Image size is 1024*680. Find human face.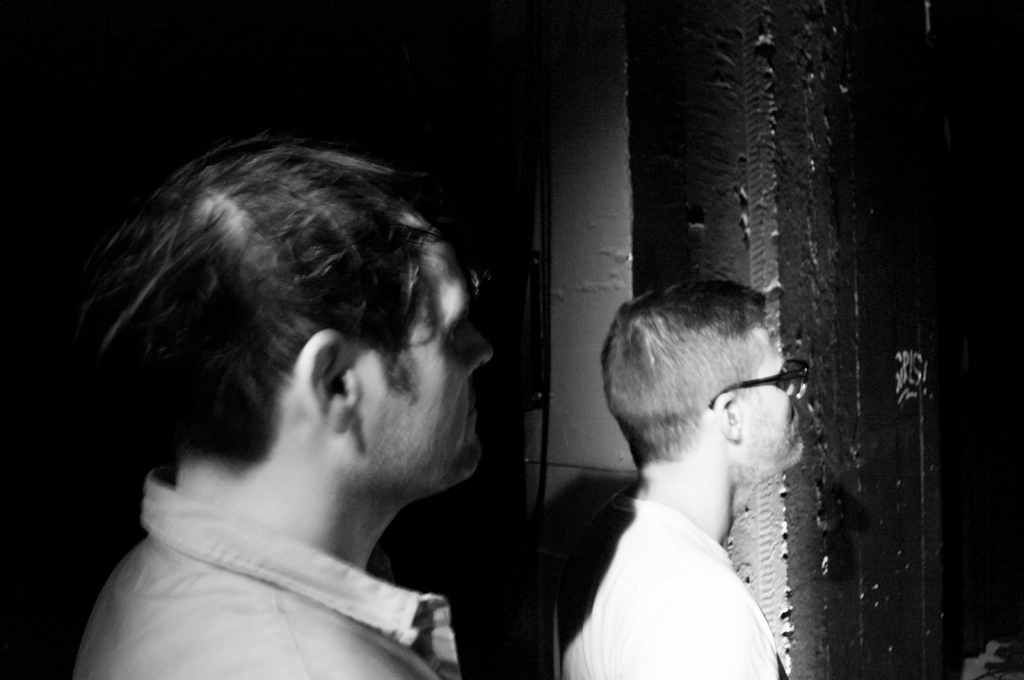
bbox=[362, 237, 493, 482].
